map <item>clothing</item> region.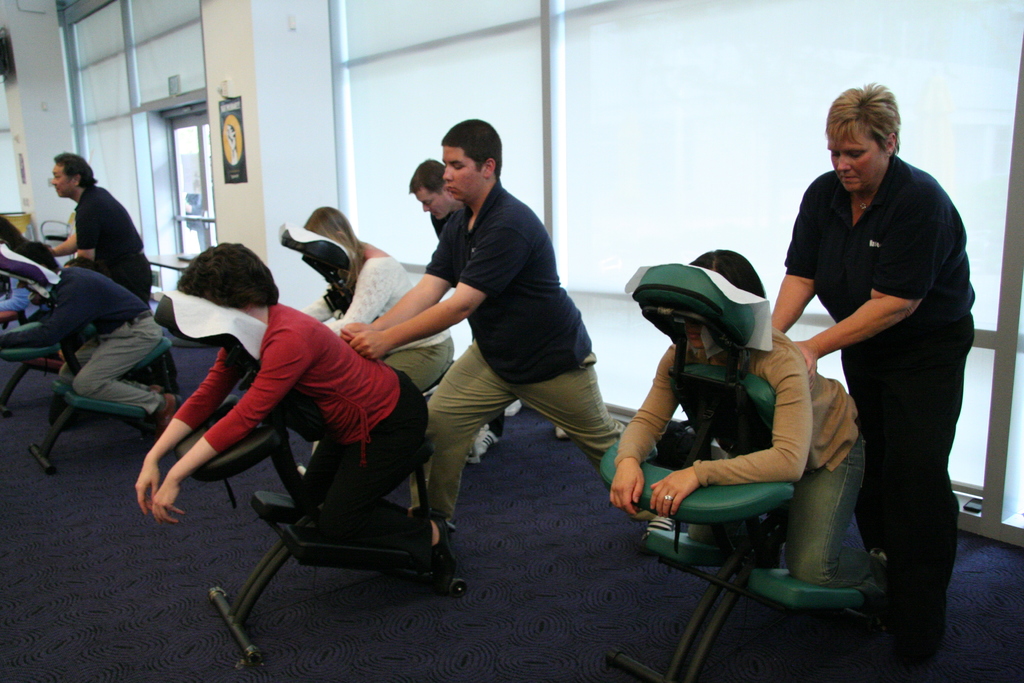
Mapped to BBox(170, 302, 436, 555).
